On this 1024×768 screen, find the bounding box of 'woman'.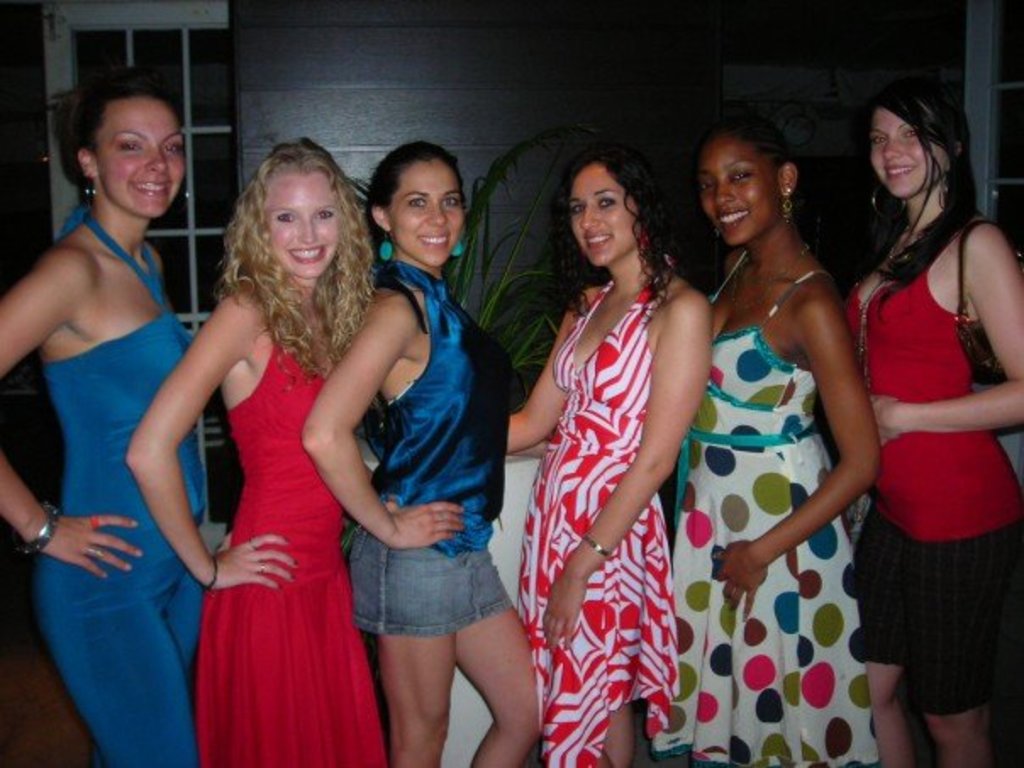
Bounding box: (left=122, top=136, right=390, bottom=766).
